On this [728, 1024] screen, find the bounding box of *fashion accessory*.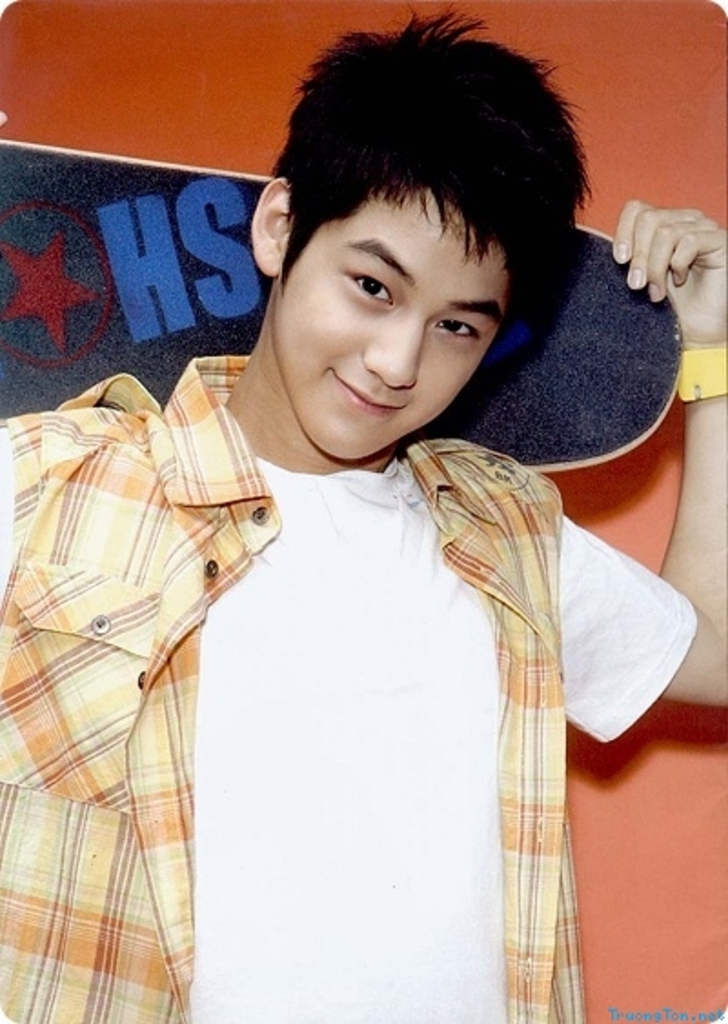
Bounding box: 677/346/726/404.
